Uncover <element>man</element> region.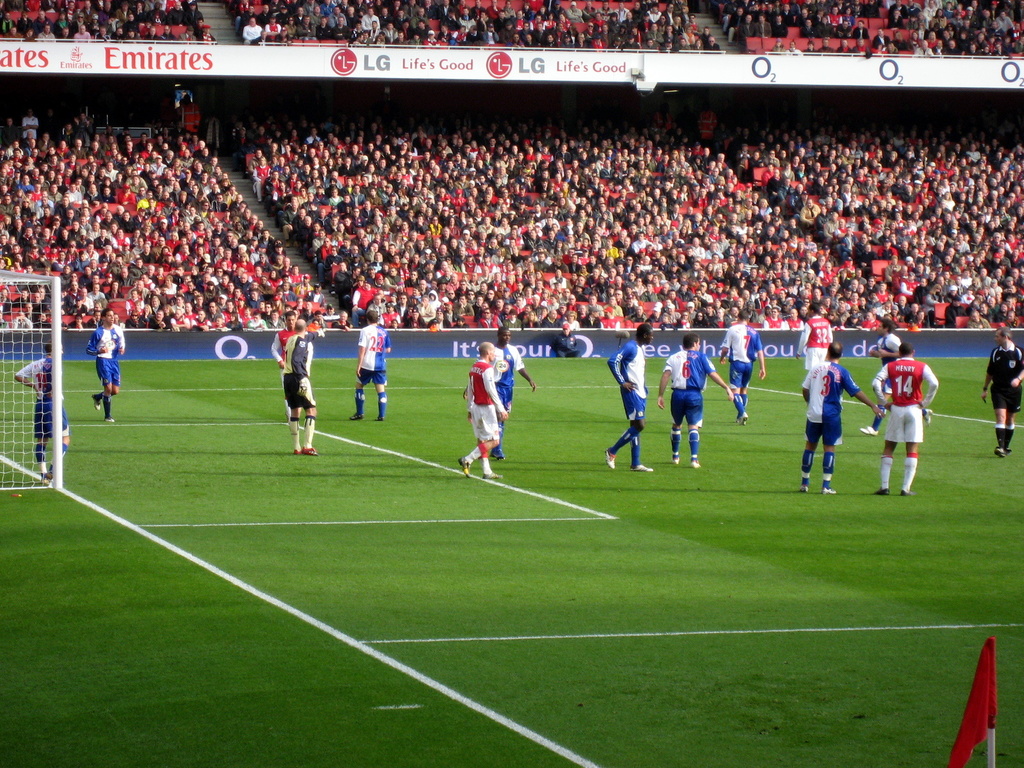
Uncovered: (803,198,824,228).
